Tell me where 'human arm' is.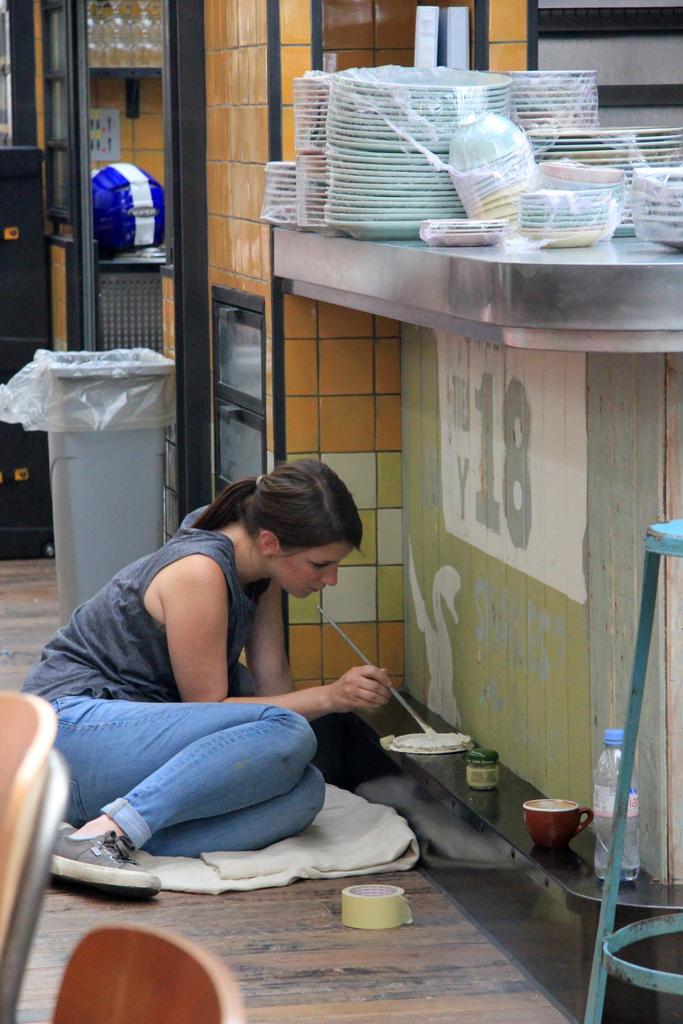
'human arm' is at left=242, top=589, right=297, bottom=696.
